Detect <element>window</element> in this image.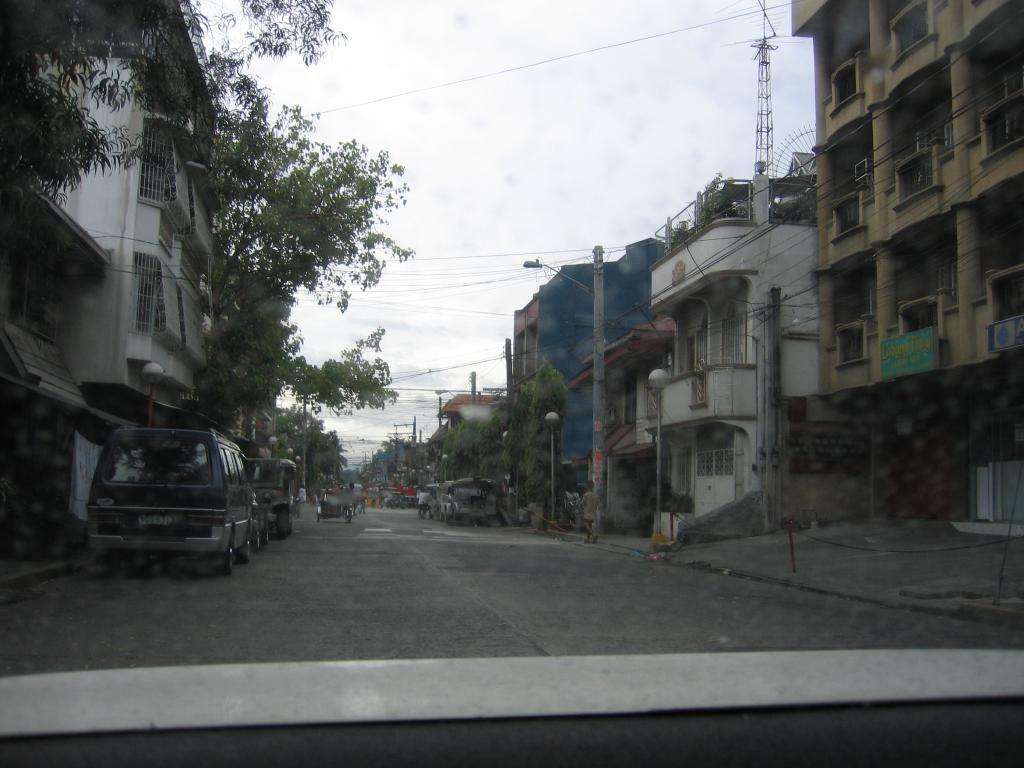
Detection: bbox=[141, 116, 177, 213].
